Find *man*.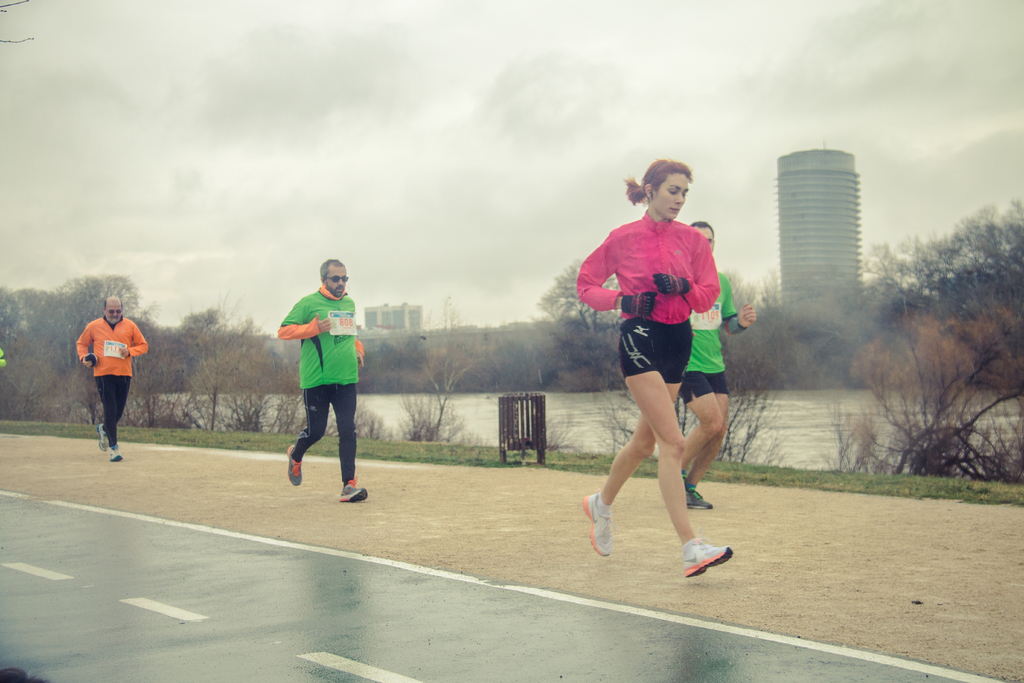
select_region(677, 220, 757, 513).
